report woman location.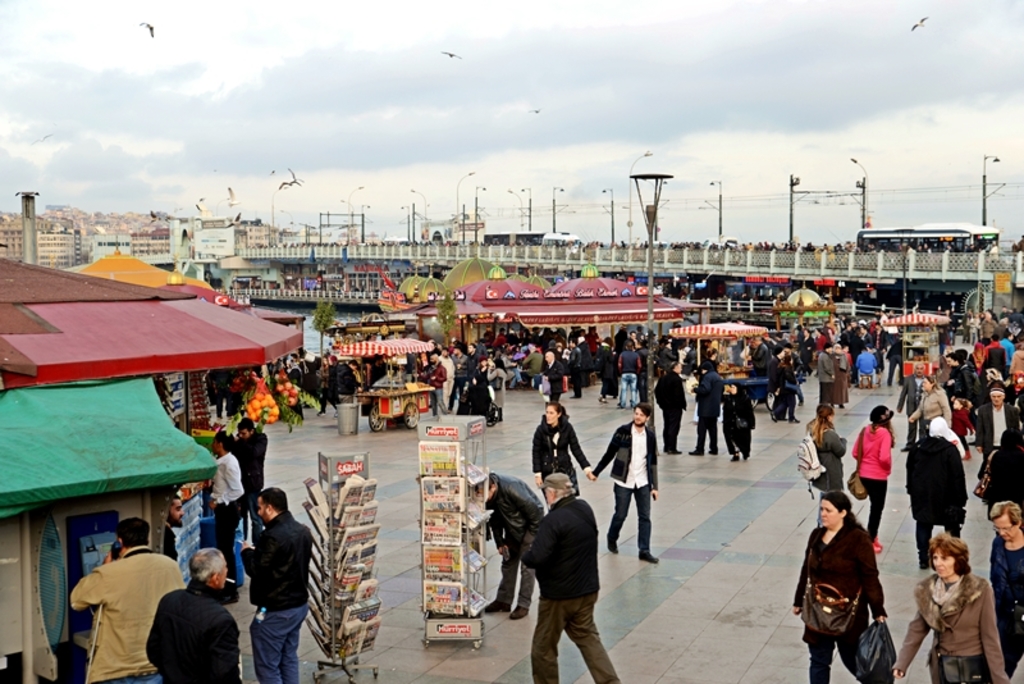
Report: locate(908, 373, 950, 436).
